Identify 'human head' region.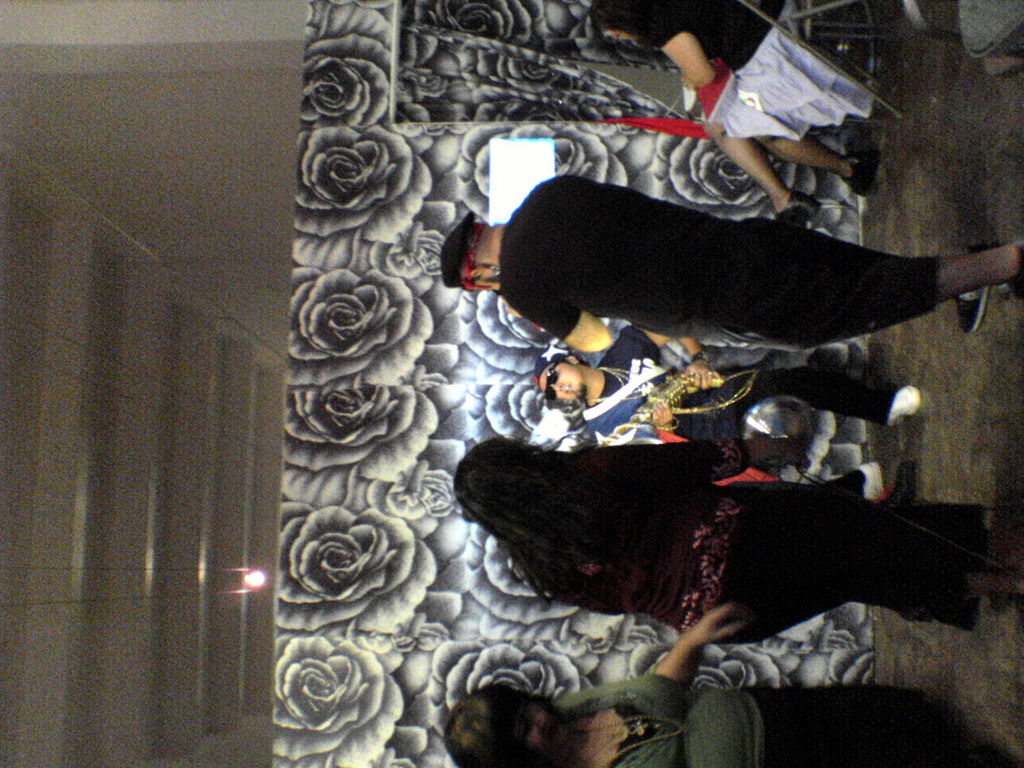
Region: left=586, top=0, right=646, bottom=44.
